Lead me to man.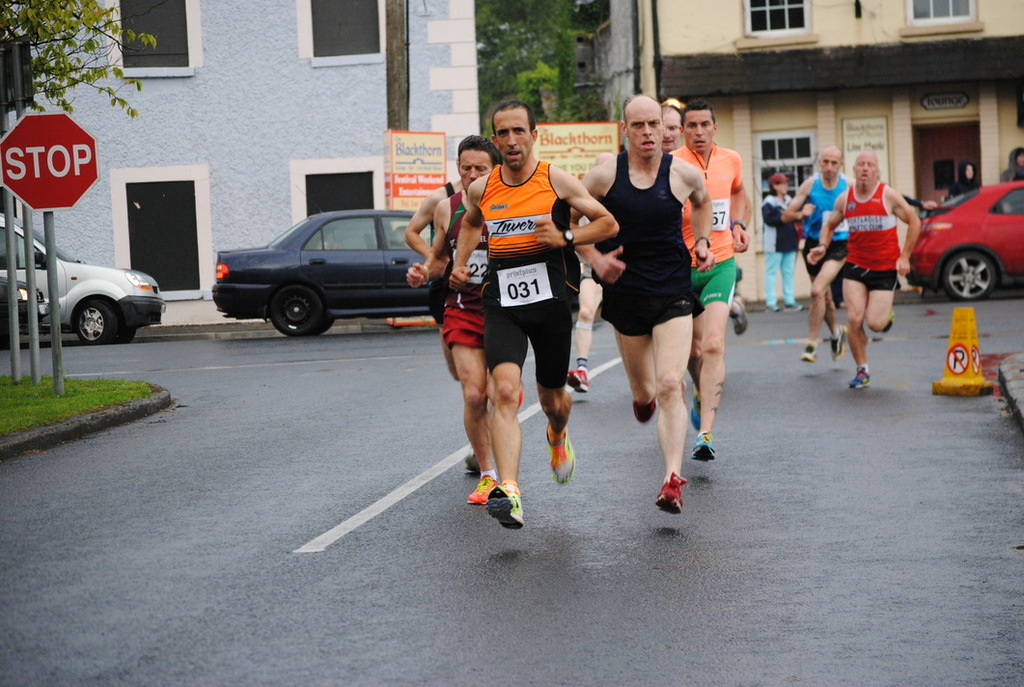
Lead to (803, 149, 919, 391).
